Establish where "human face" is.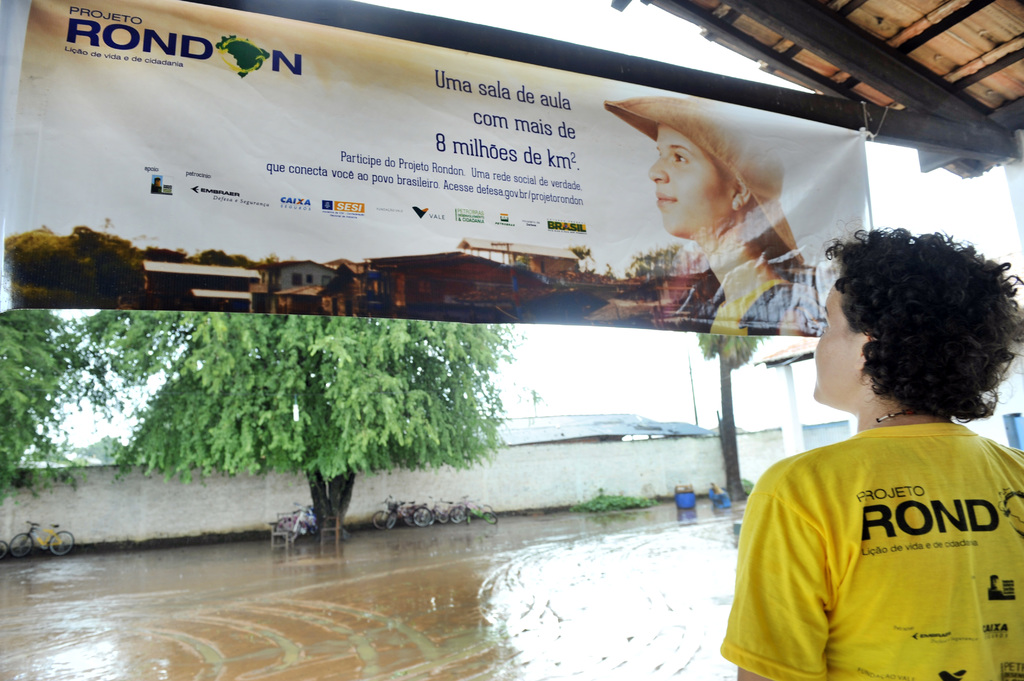
Established at bbox(650, 125, 734, 239).
